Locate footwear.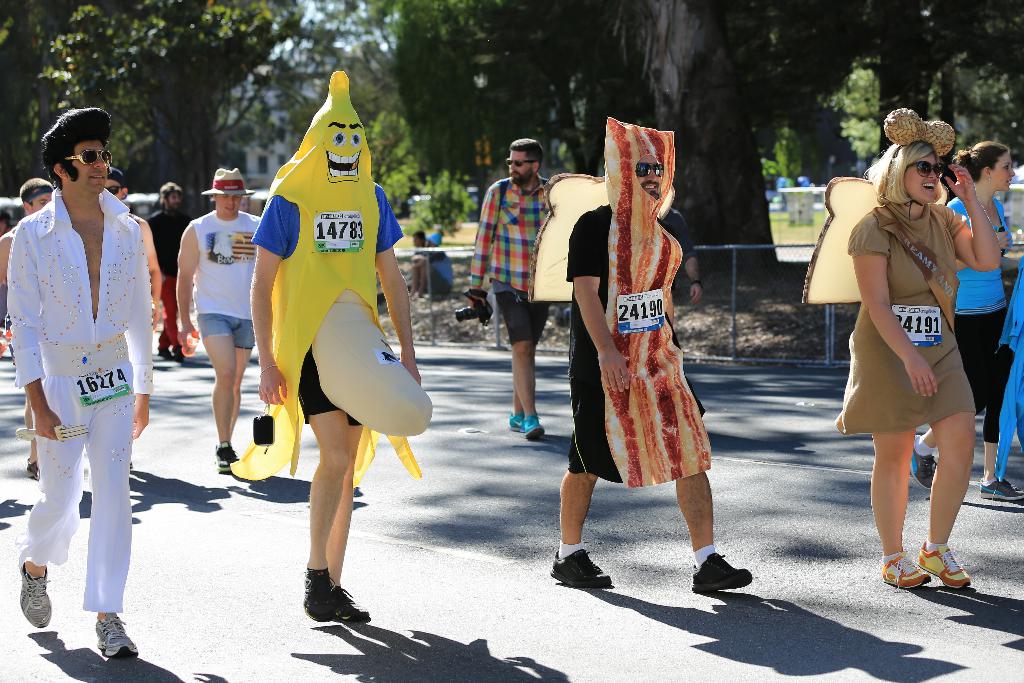
Bounding box: box(215, 441, 237, 470).
